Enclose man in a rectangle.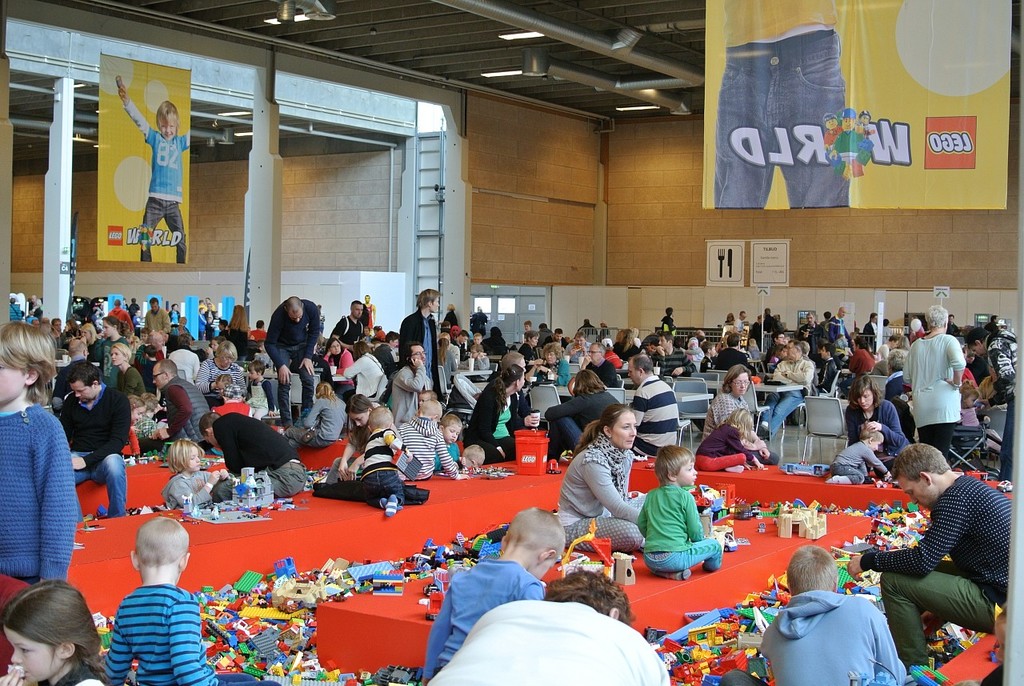
x1=598, y1=322, x2=612, y2=341.
